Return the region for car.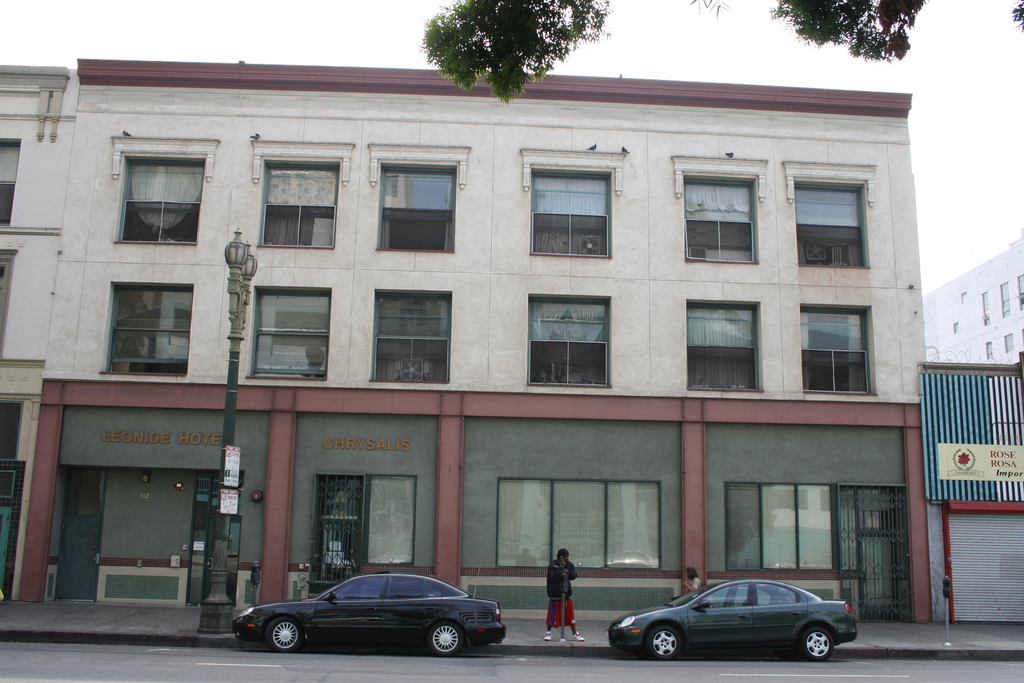
crop(614, 581, 854, 666).
